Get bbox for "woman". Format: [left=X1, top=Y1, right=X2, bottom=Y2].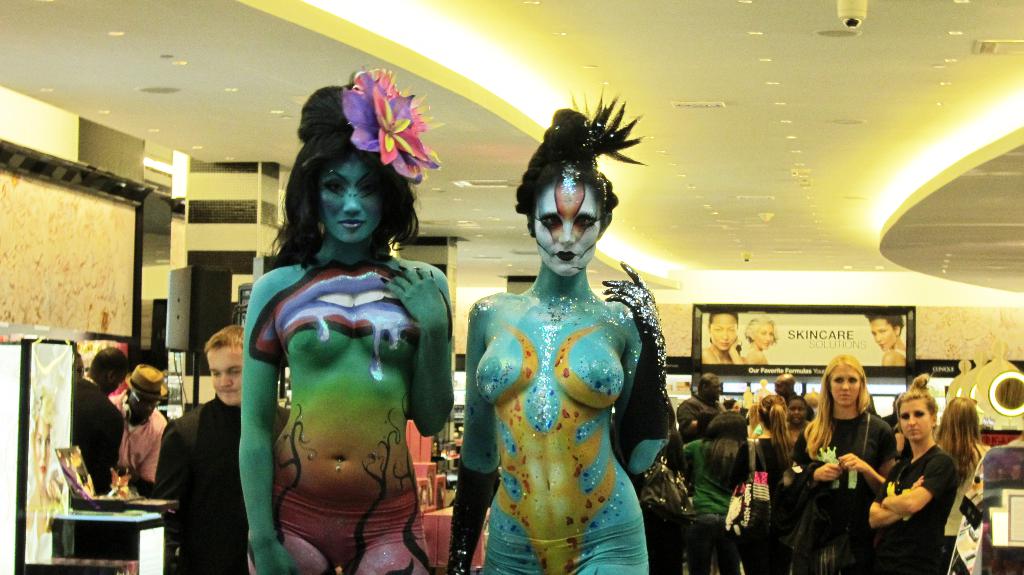
[left=681, top=409, right=755, bottom=574].
